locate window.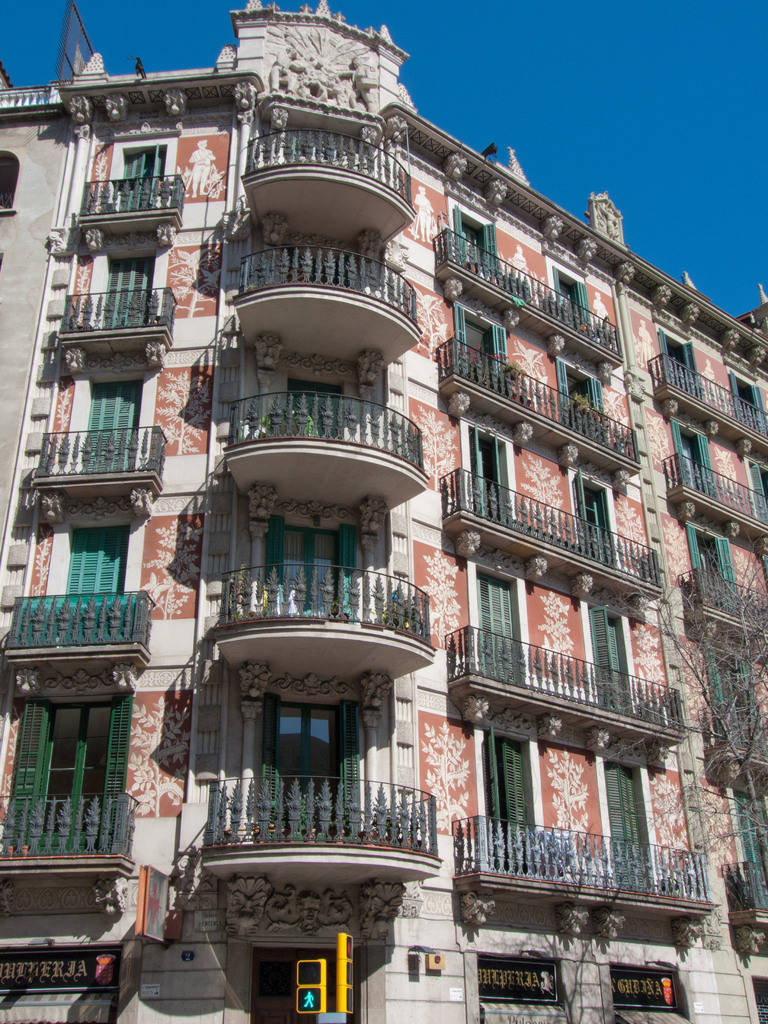
Bounding box: locate(442, 414, 525, 535).
